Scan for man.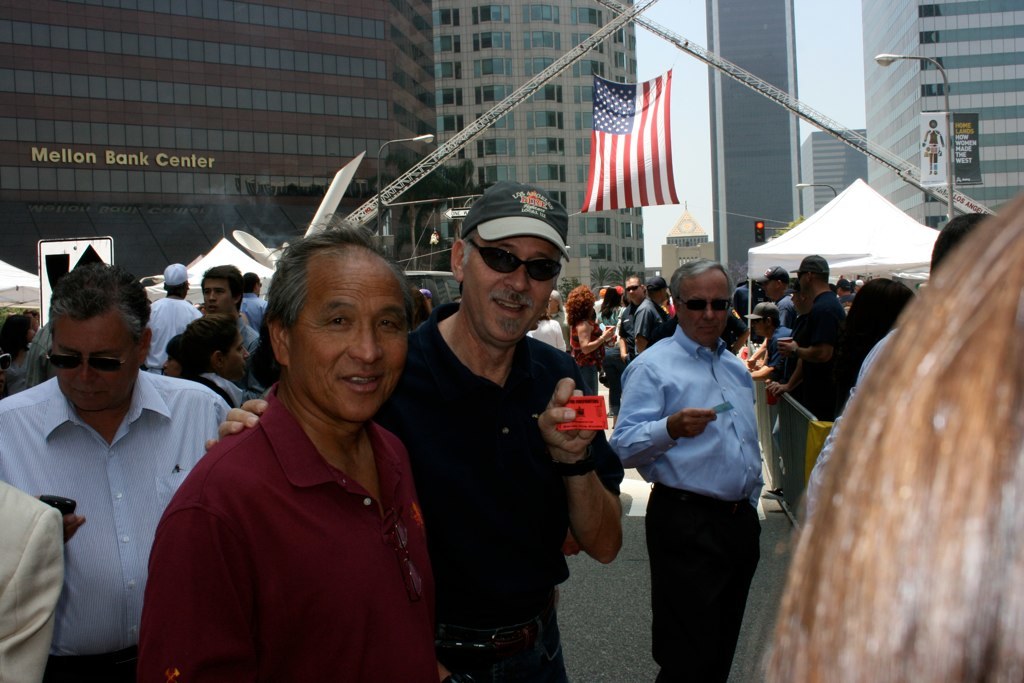
Scan result: <box>614,242,786,658</box>.
